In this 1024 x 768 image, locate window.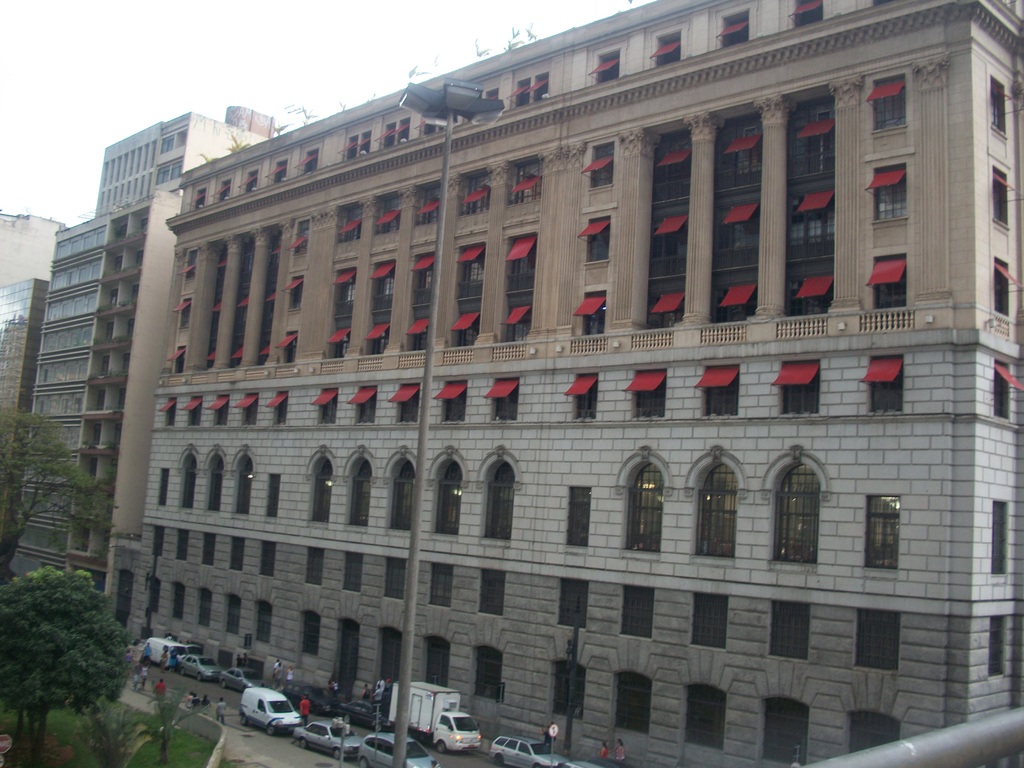
Bounding box: bbox=(781, 363, 820, 417).
